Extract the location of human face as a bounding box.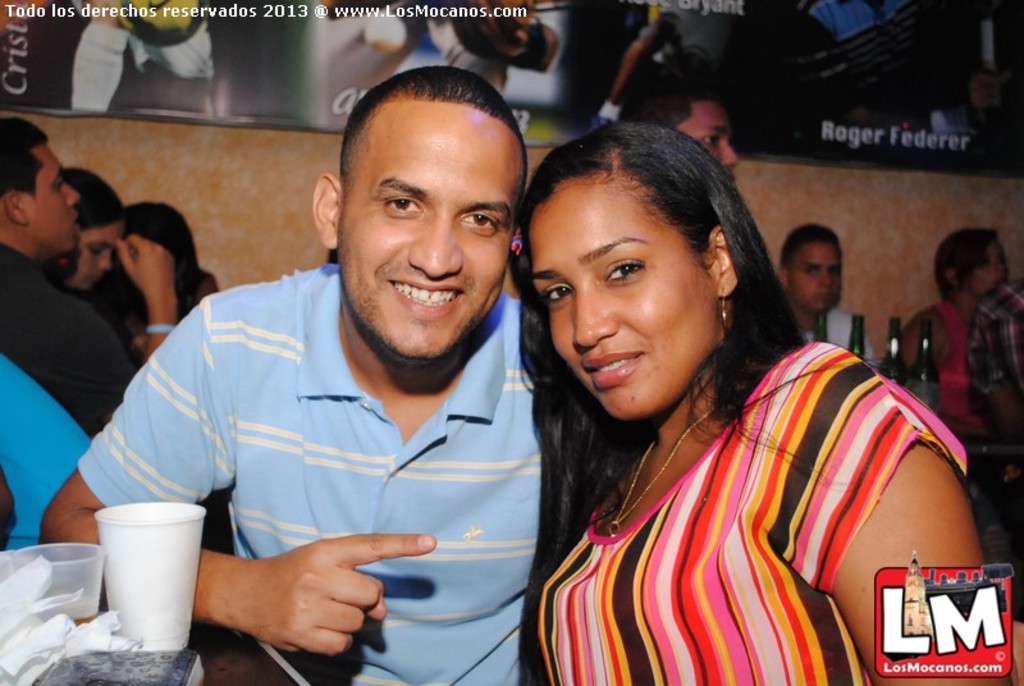
bbox=[32, 146, 82, 253].
